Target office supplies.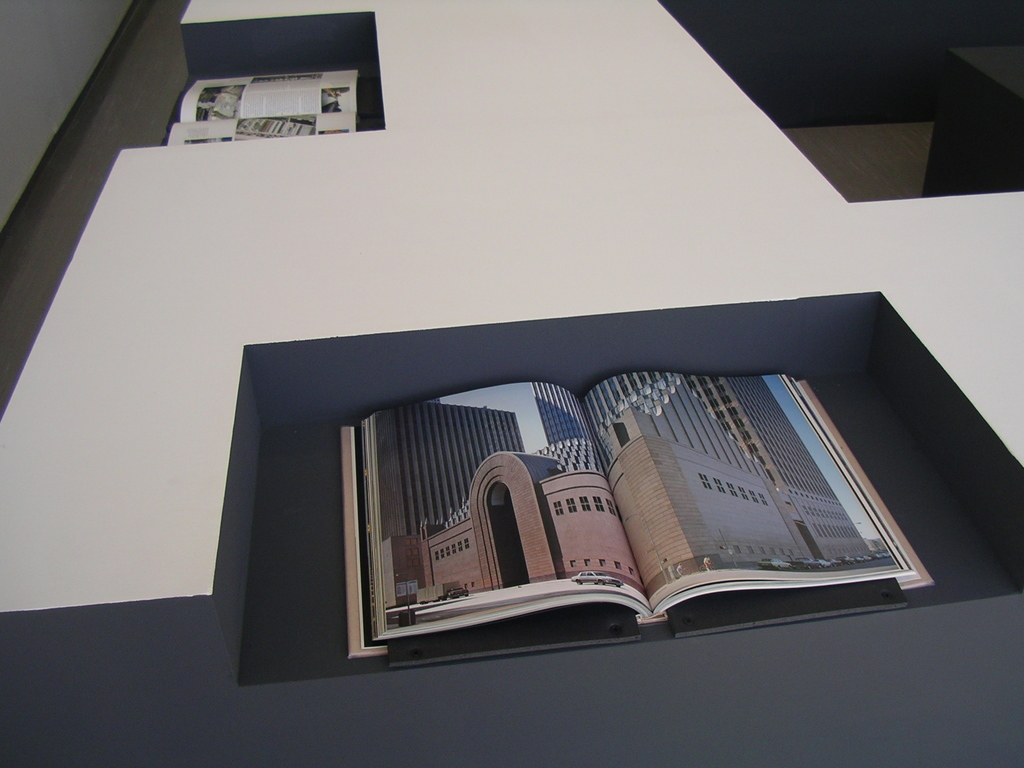
Target region: select_region(163, 65, 362, 145).
